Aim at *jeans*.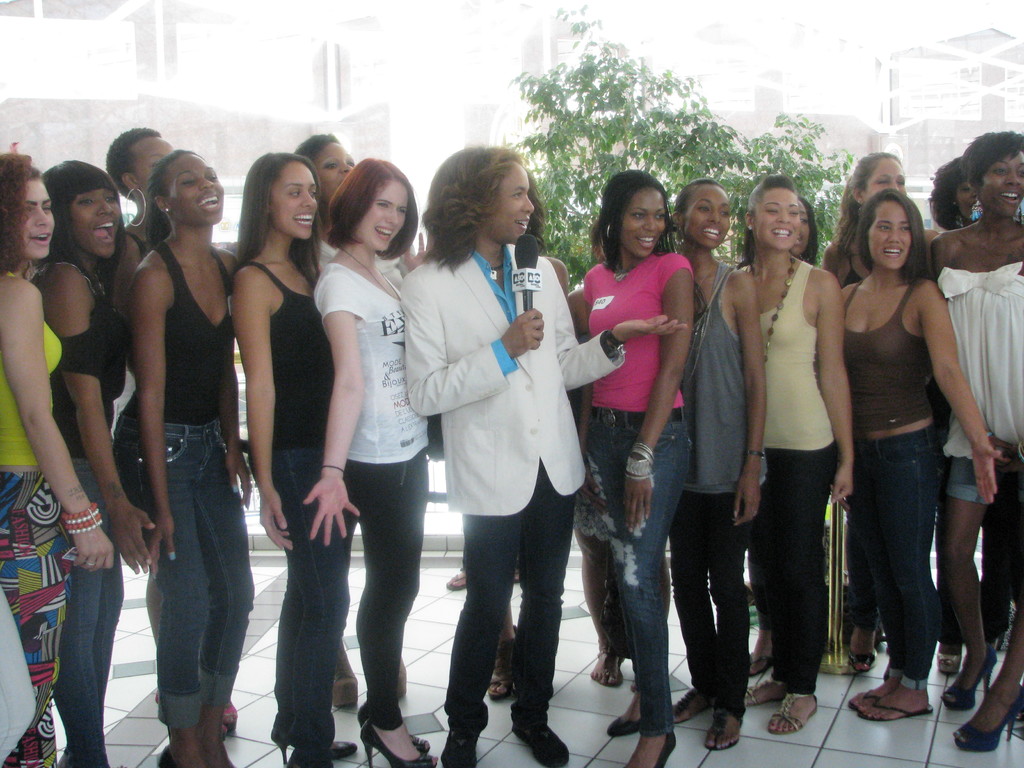
Aimed at <box>851,420,943,688</box>.
